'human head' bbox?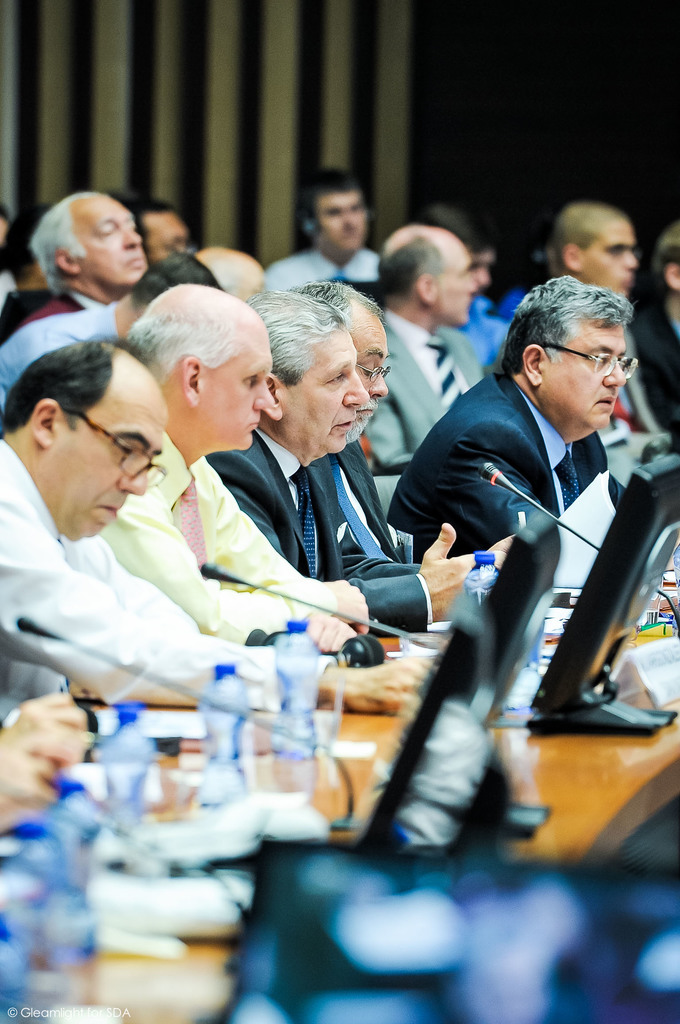
(left=10, top=323, right=170, bottom=517)
